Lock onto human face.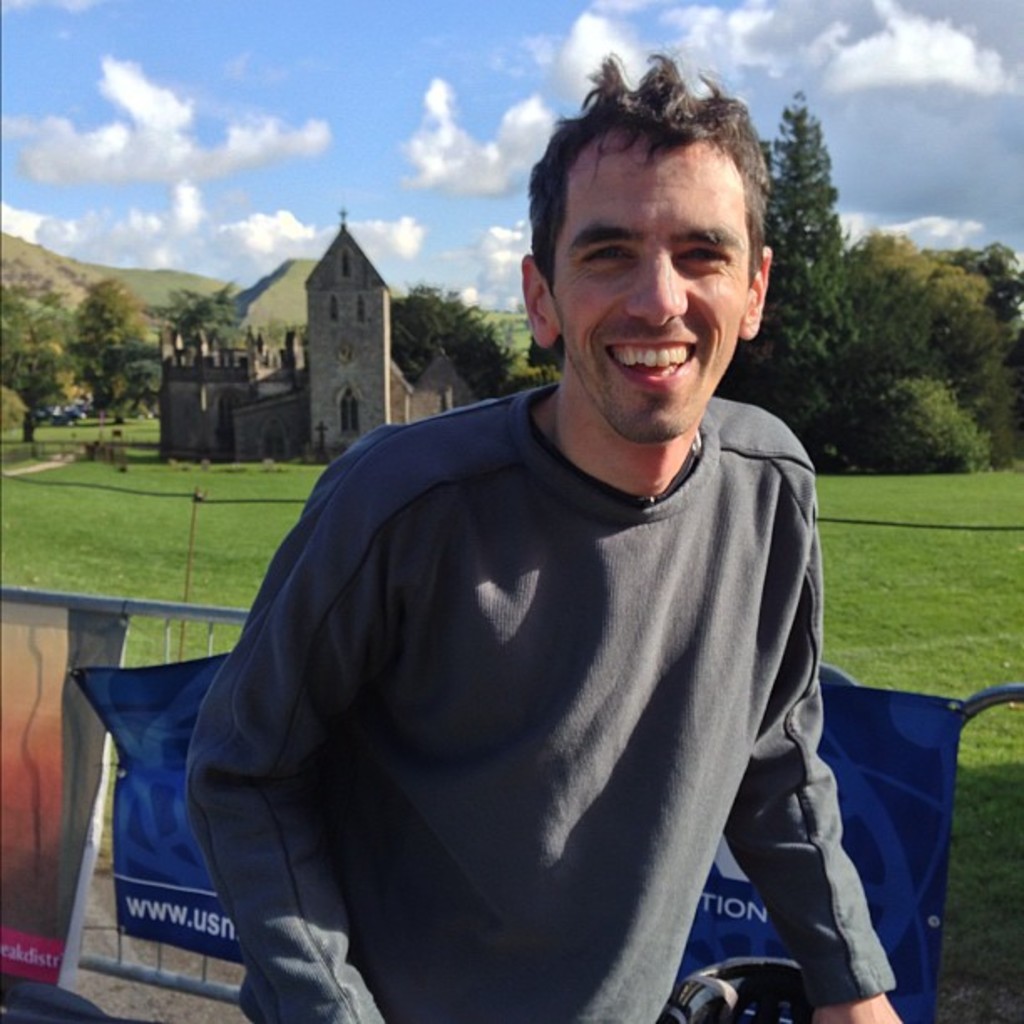
Locked: <box>542,125,755,437</box>.
